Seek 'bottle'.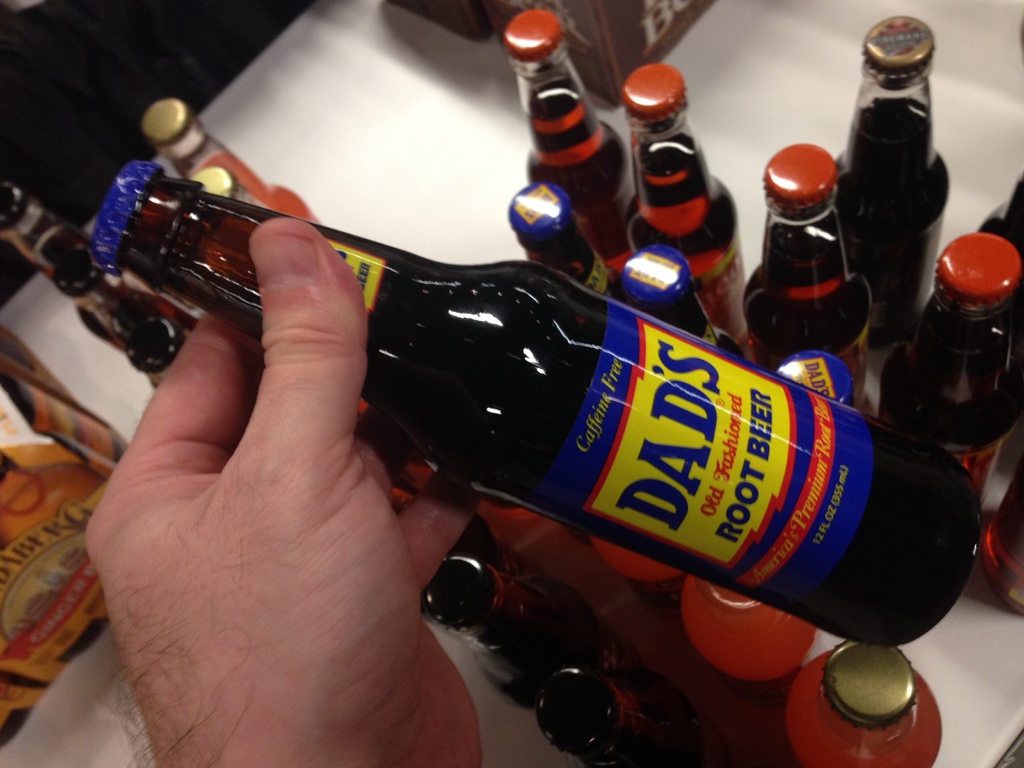
<region>92, 157, 984, 658</region>.
